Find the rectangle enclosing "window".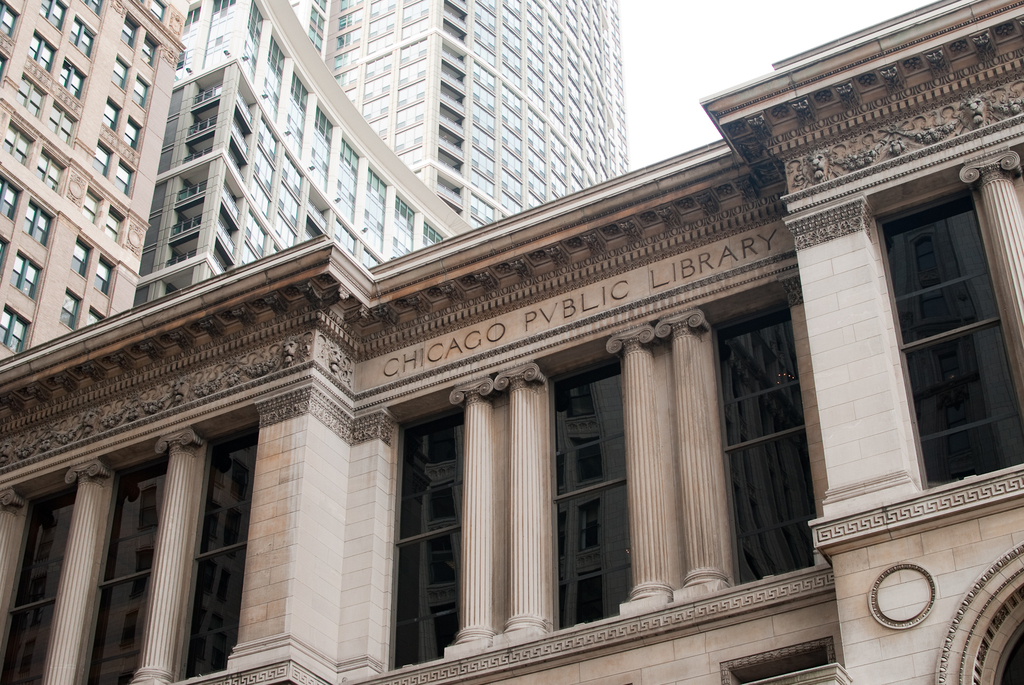
<box>65,17,96,56</box>.
